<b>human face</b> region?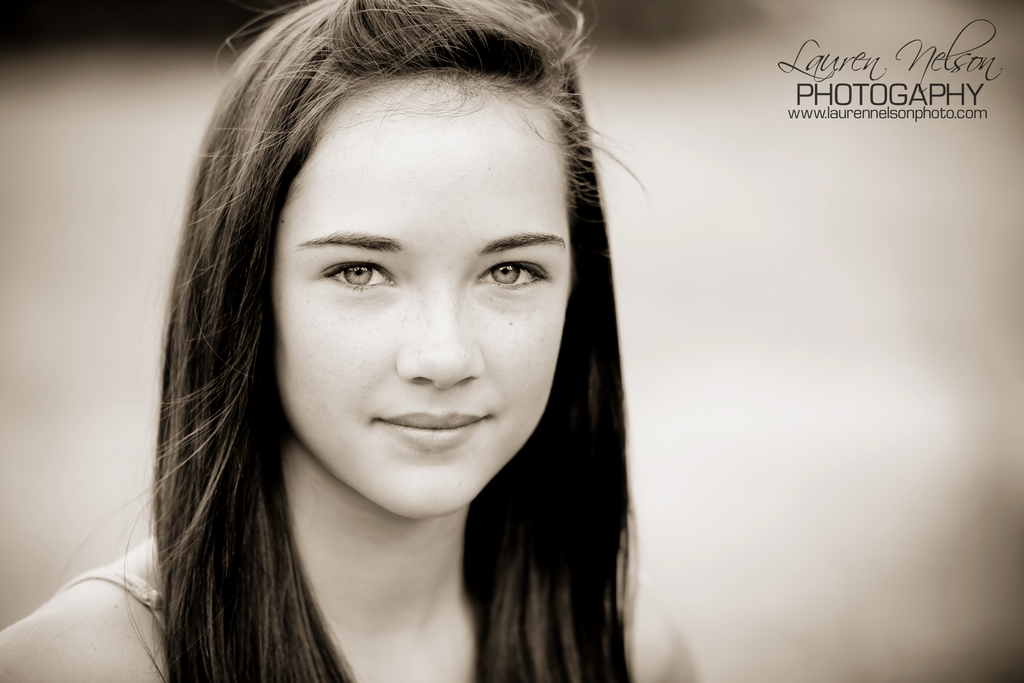
270 78 572 525
